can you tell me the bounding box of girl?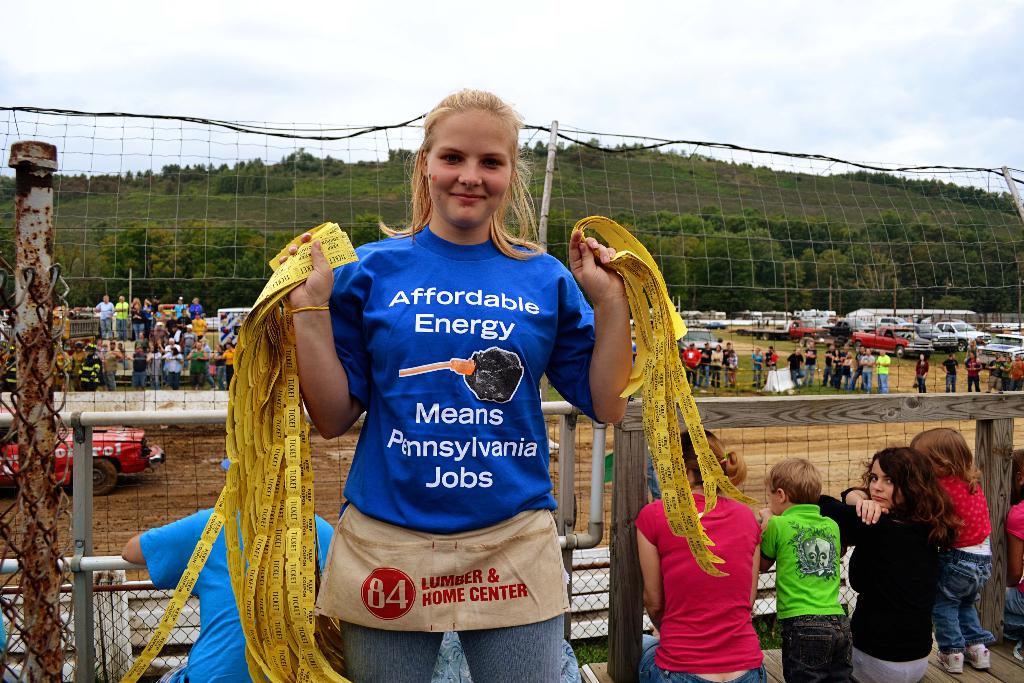
(726,350,737,382).
